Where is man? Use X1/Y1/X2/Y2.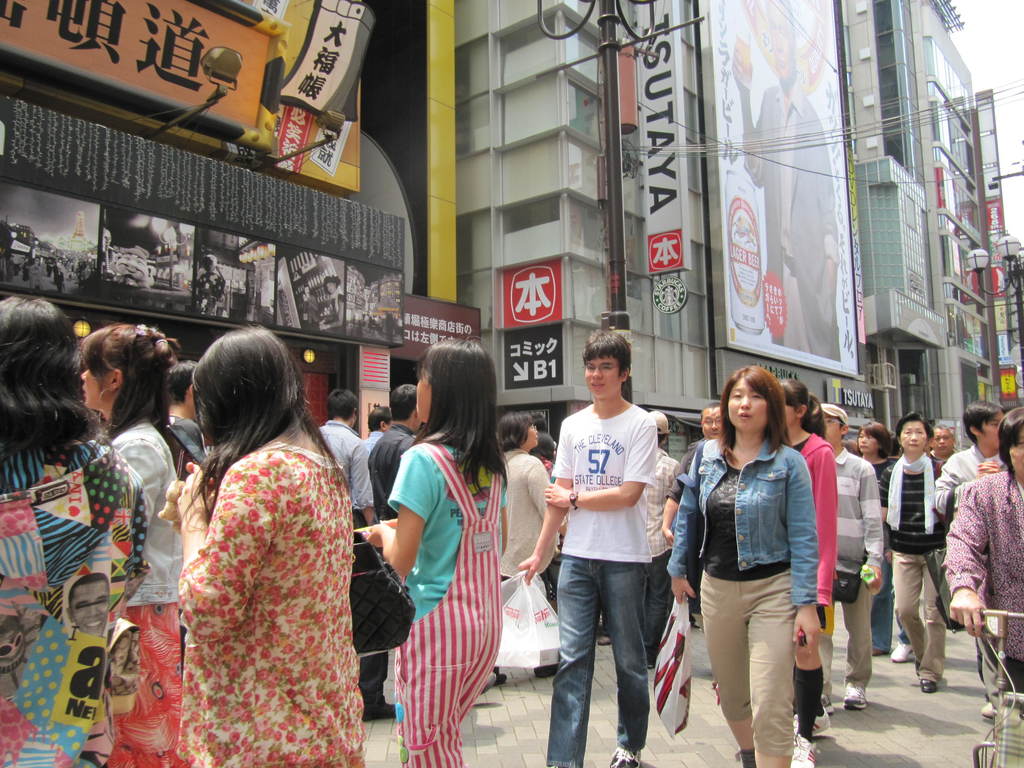
385/310/396/344.
